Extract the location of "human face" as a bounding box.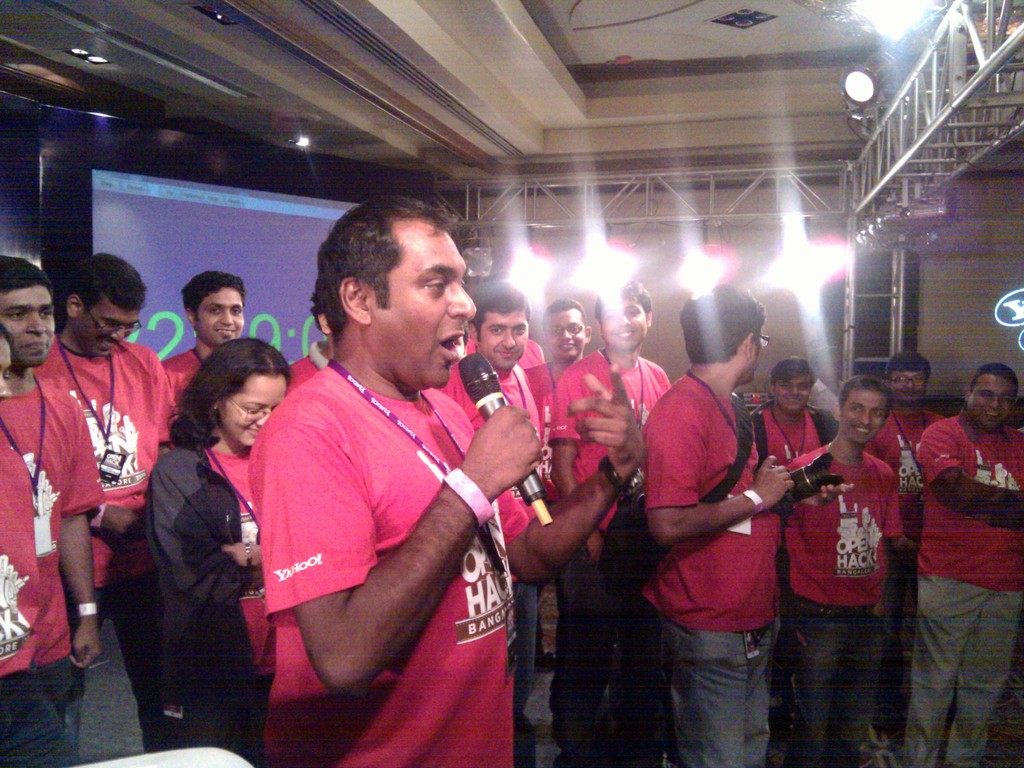
bbox=[840, 393, 882, 446].
